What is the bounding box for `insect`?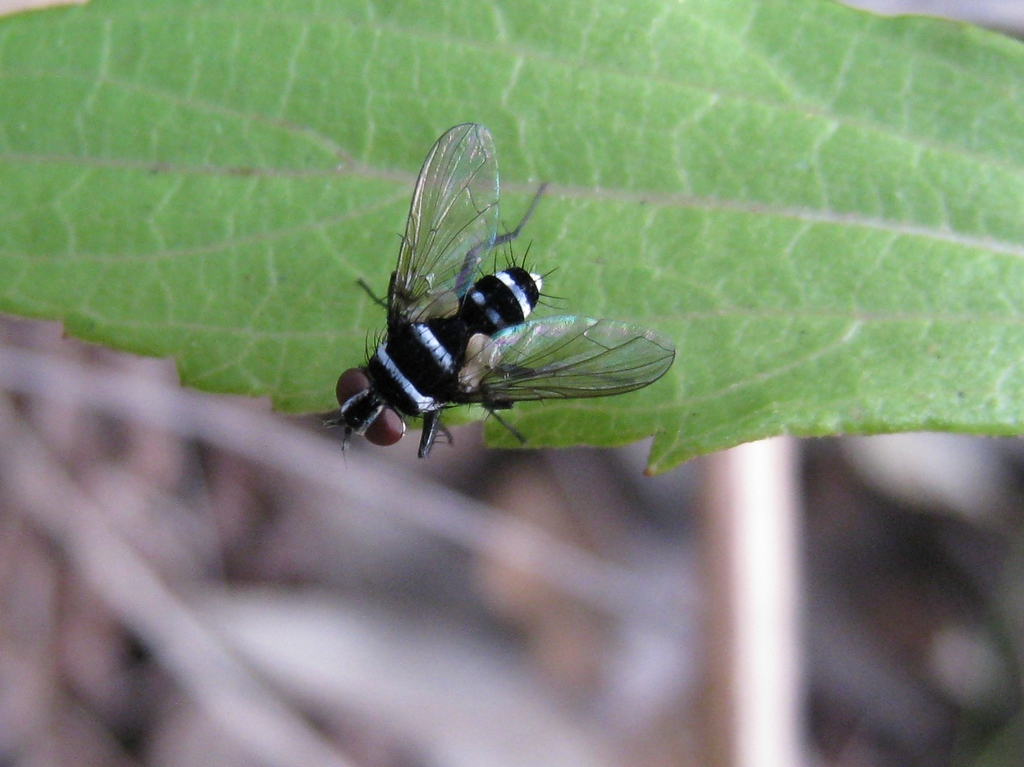
select_region(318, 119, 679, 461).
